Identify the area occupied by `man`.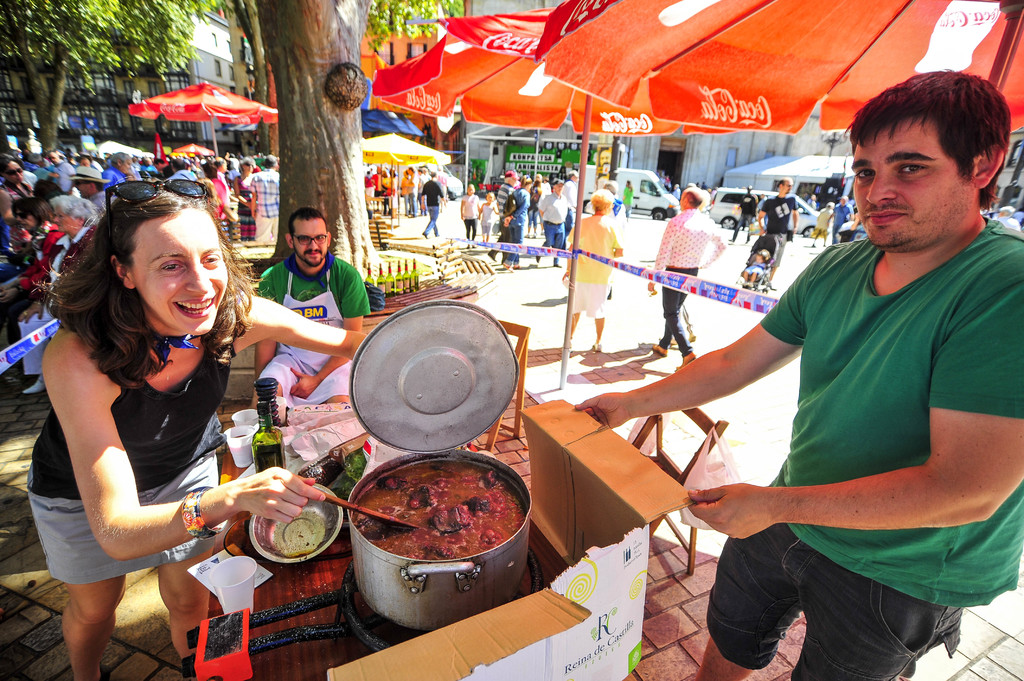
Area: bbox=(416, 168, 447, 243).
